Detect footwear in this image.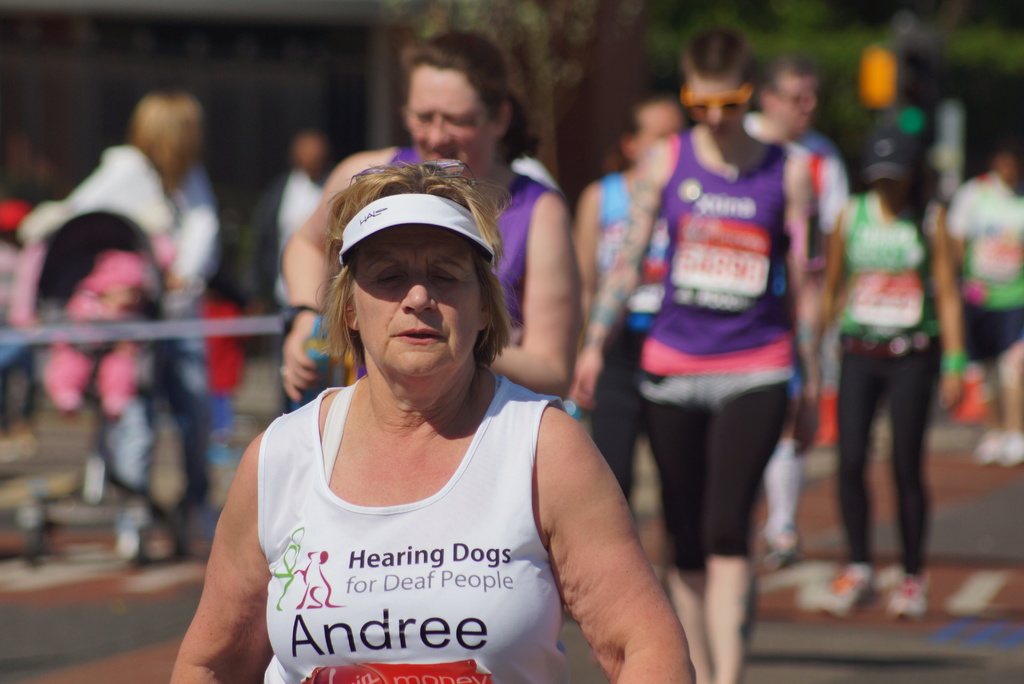
Detection: <bbox>888, 569, 925, 616</bbox>.
